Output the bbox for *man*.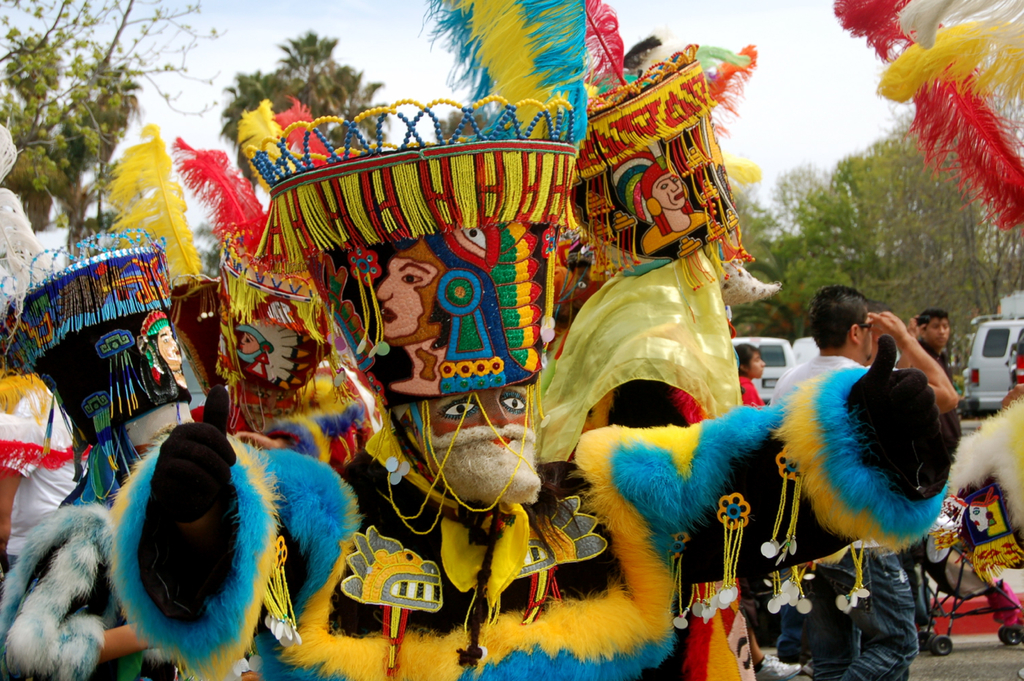
(x1=139, y1=306, x2=190, y2=398).
